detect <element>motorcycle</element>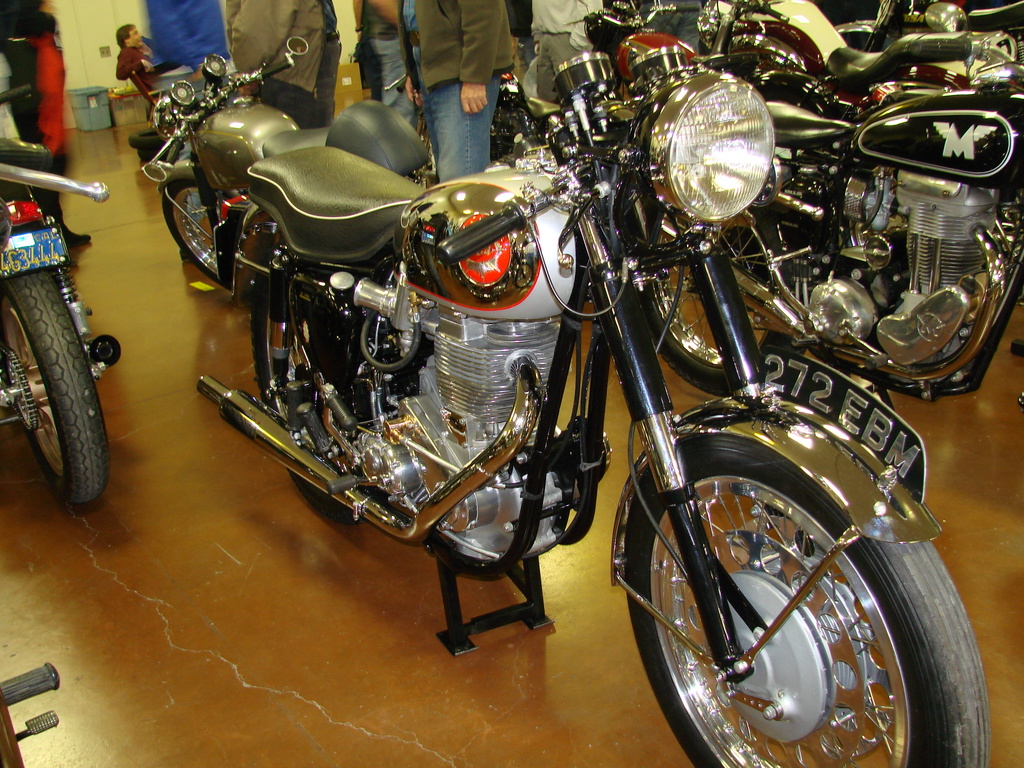
[x1=84, y1=13, x2=1005, y2=767]
